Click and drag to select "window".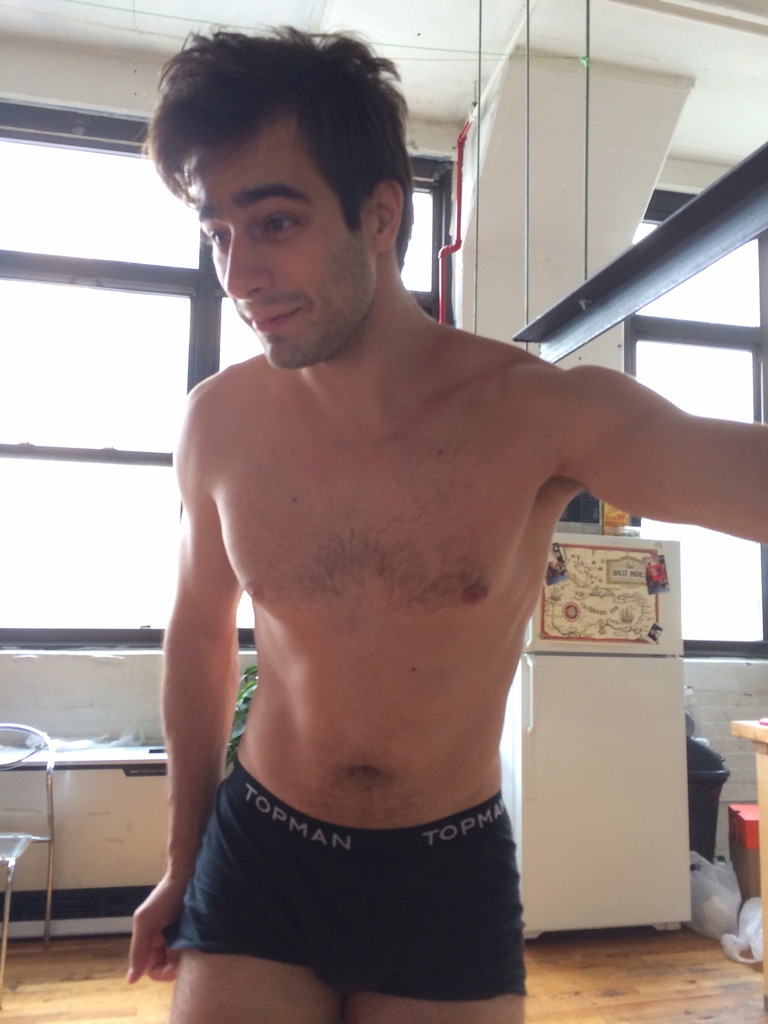
Selection: box=[0, 155, 454, 655].
